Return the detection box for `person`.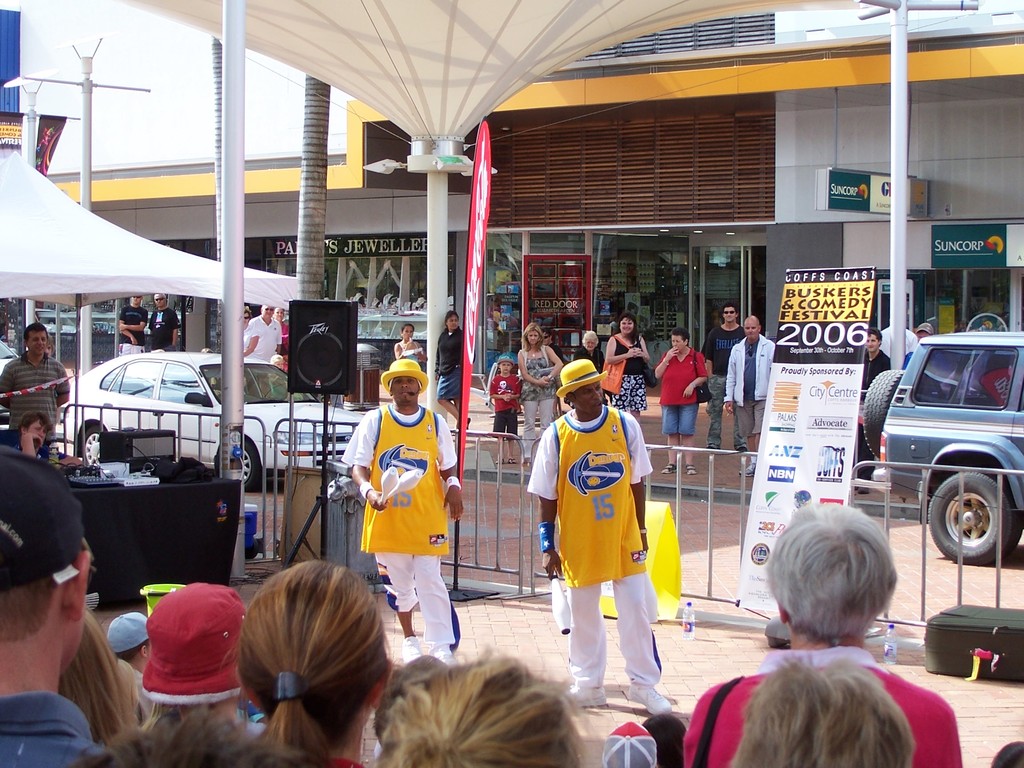
(x1=883, y1=304, x2=916, y2=372).
